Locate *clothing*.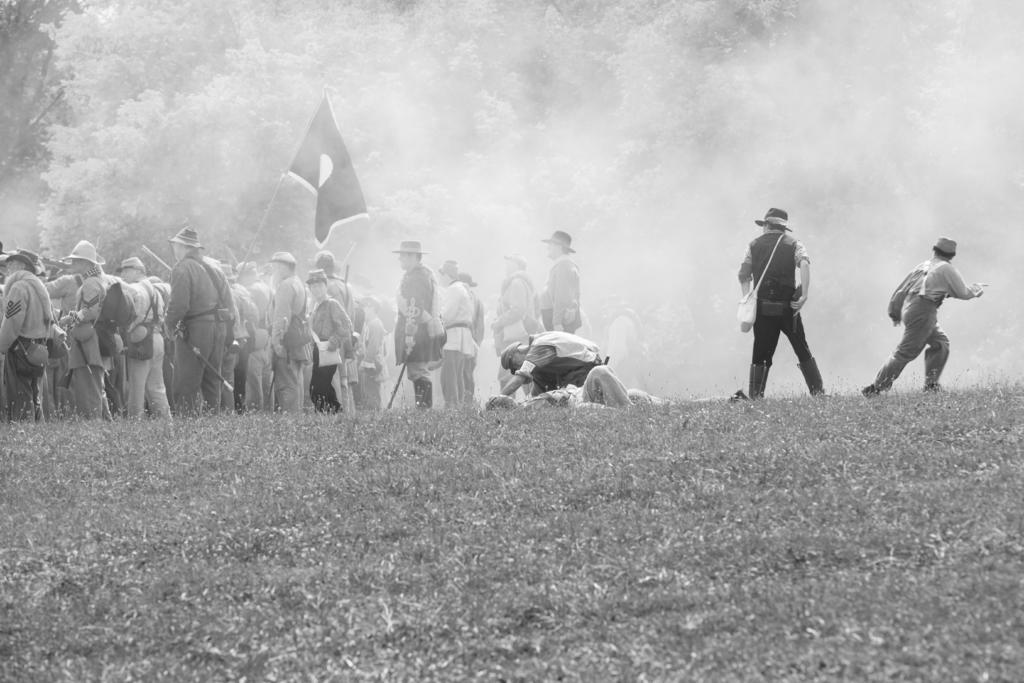
Bounding box: <bbox>540, 259, 582, 340</bbox>.
